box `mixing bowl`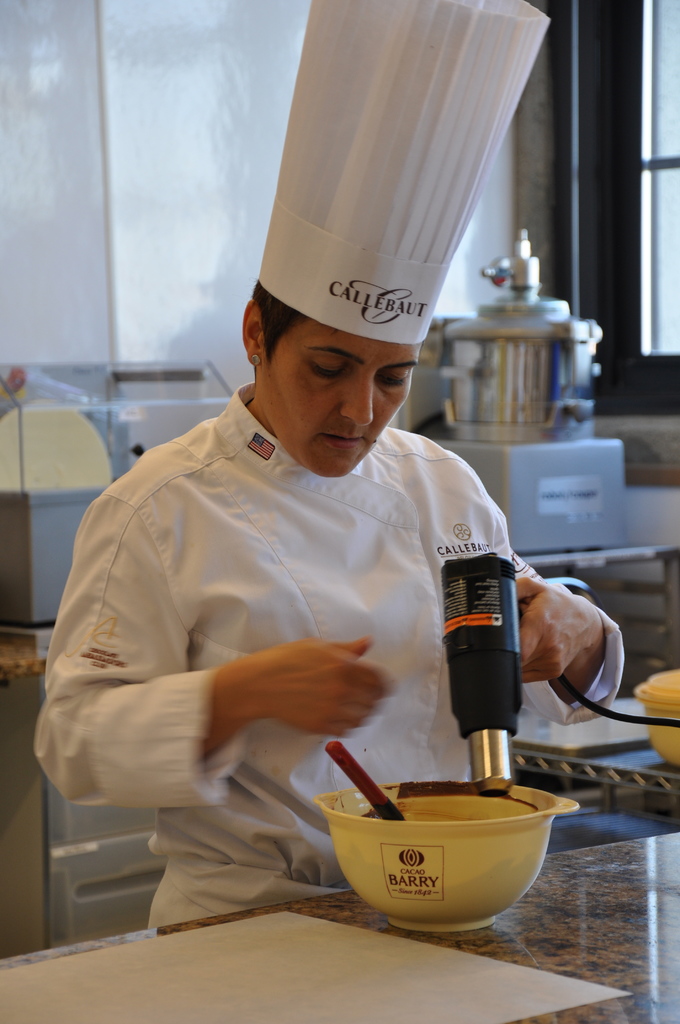
region(328, 804, 544, 938)
